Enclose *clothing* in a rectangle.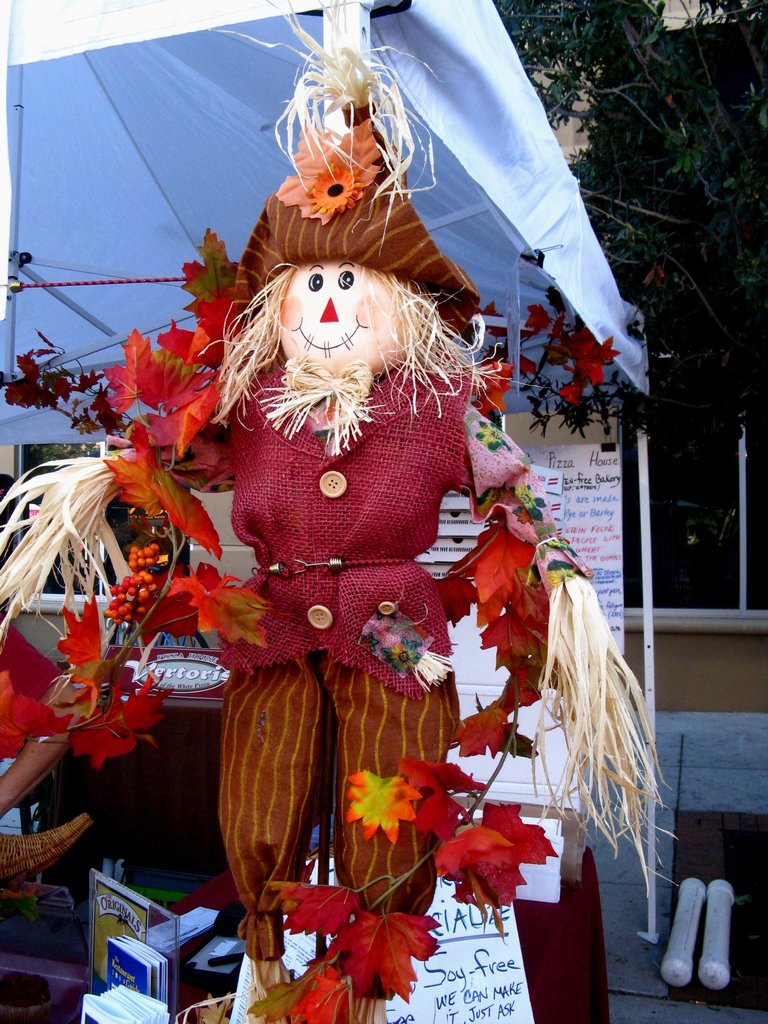
x1=144 y1=104 x2=628 y2=996.
